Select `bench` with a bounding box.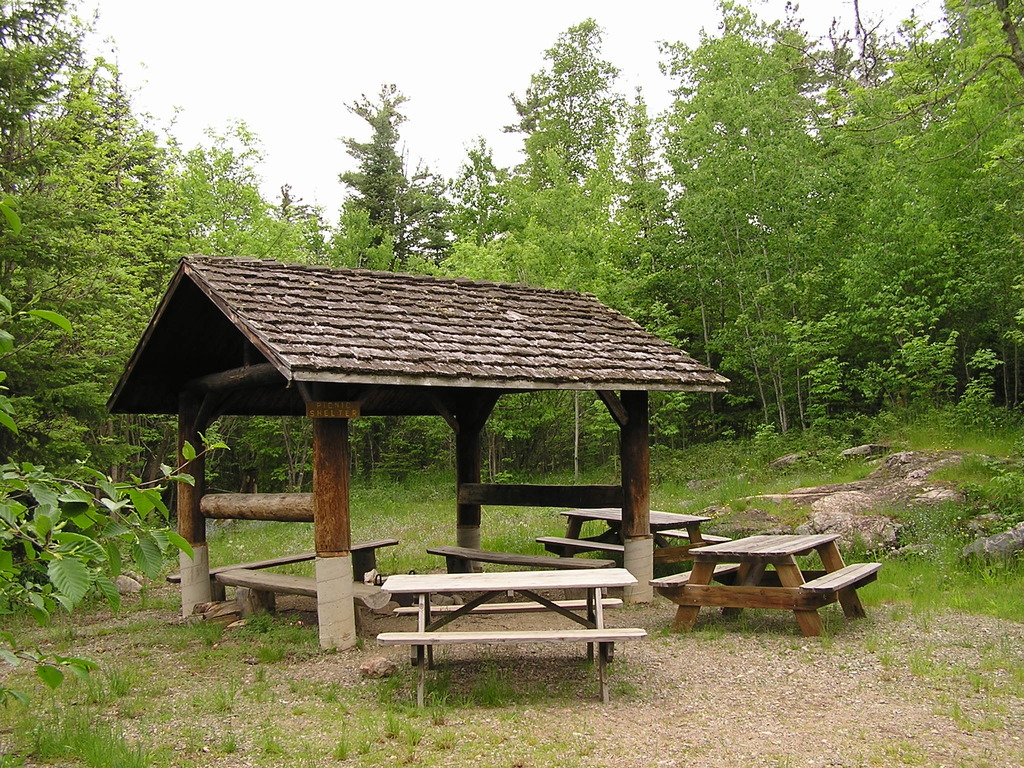
(532,508,730,571).
